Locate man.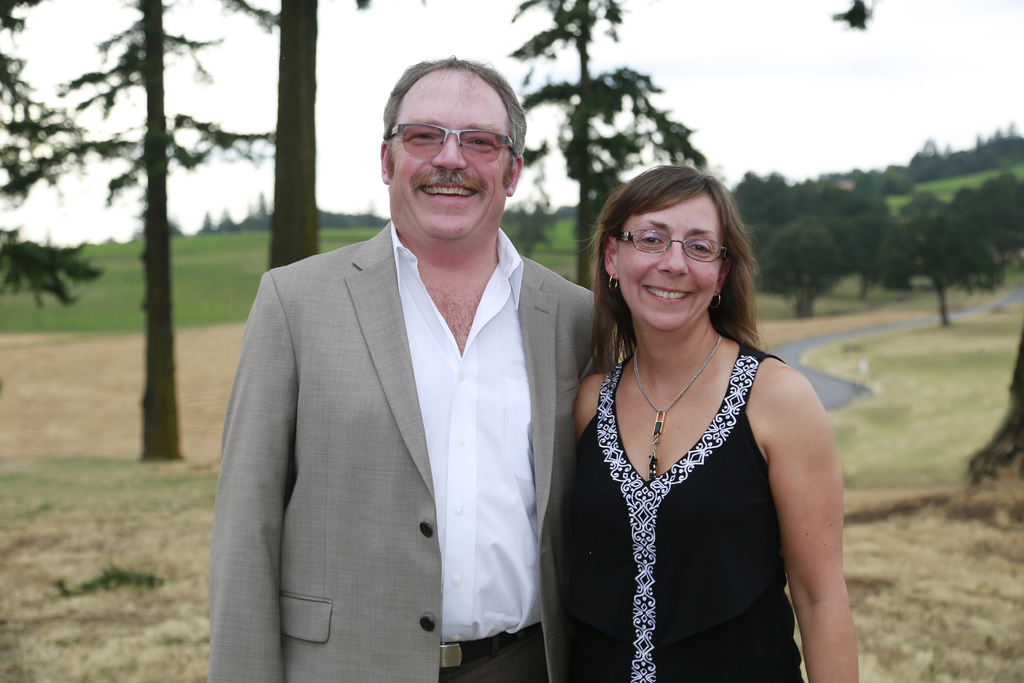
Bounding box: pyautogui.locateOnScreen(208, 60, 607, 681).
